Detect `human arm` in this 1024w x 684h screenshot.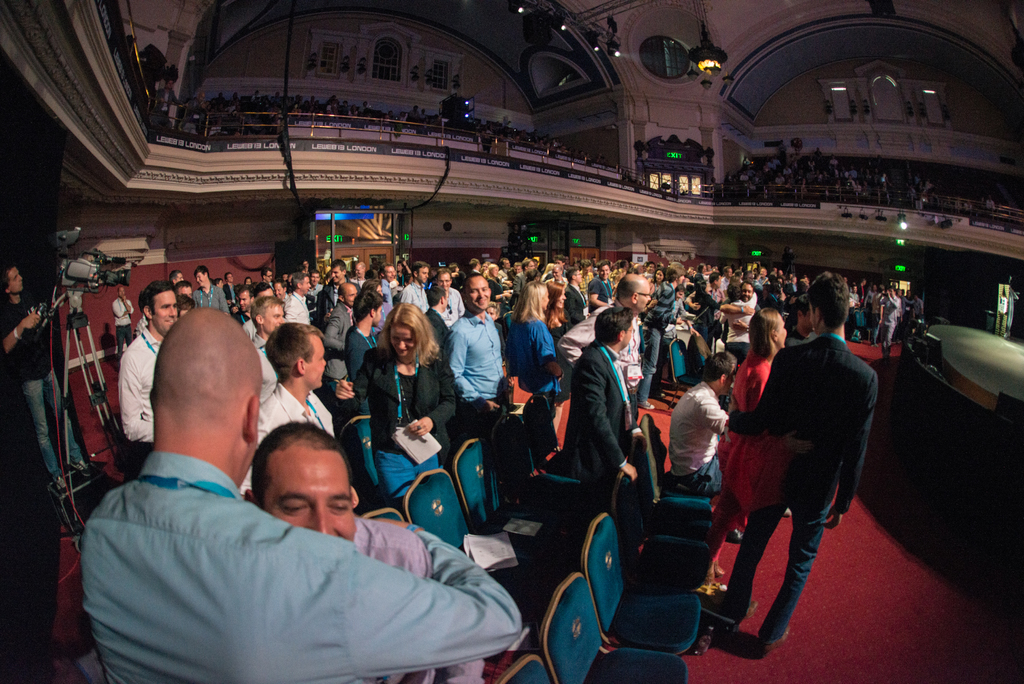
Detection: l=687, t=292, r=700, b=314.
